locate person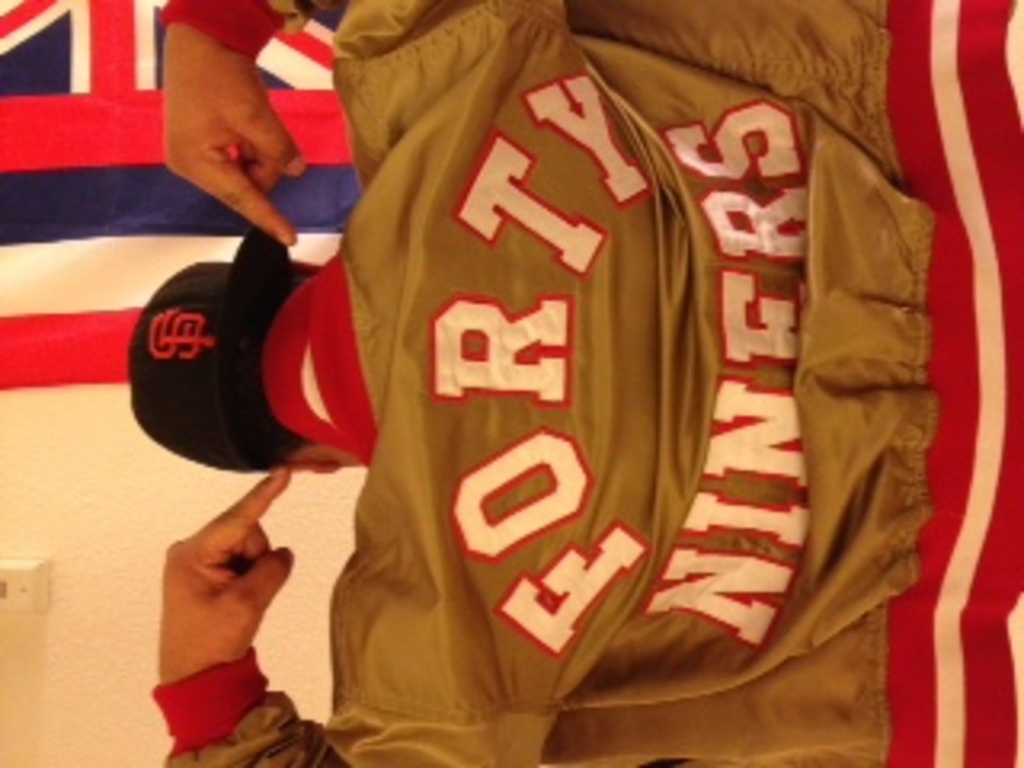
(x1=112, y1=0, x2=947, y2=765)
